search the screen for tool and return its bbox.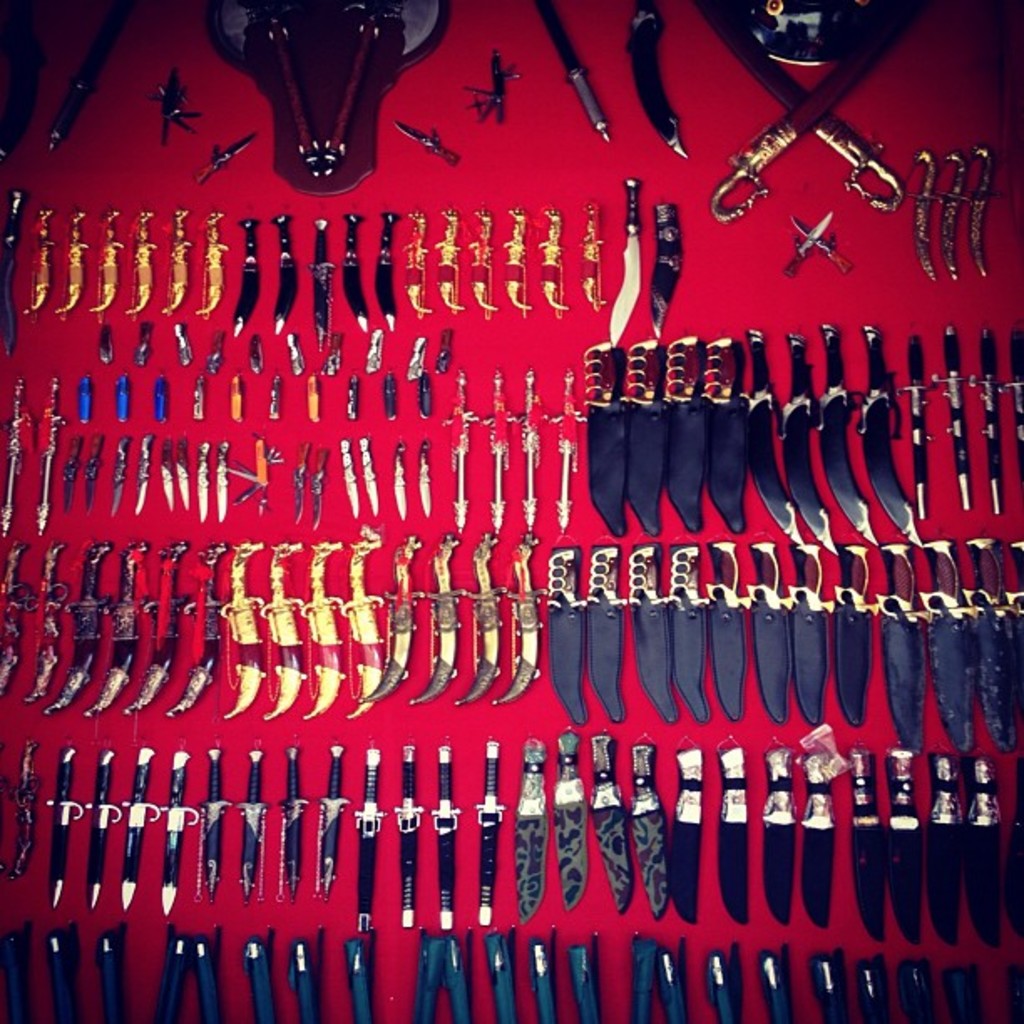
Found: x1=233 y1=212 x2=263 y2=336.
